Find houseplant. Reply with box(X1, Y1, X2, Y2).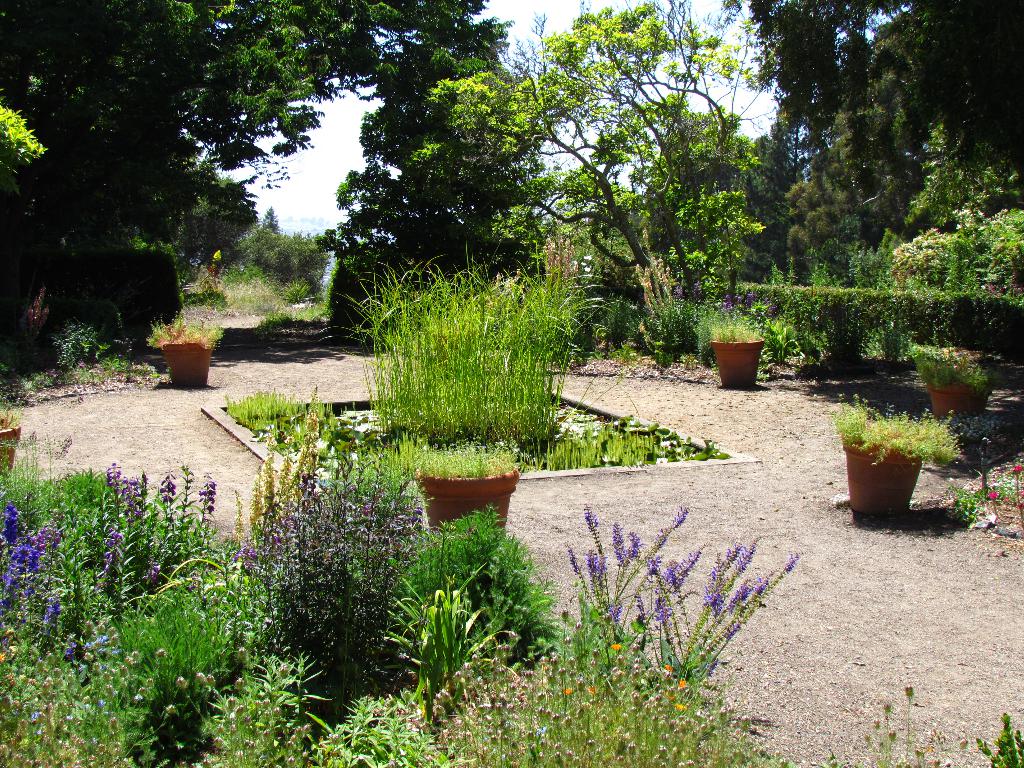
box(338, 240, 608, 545).
